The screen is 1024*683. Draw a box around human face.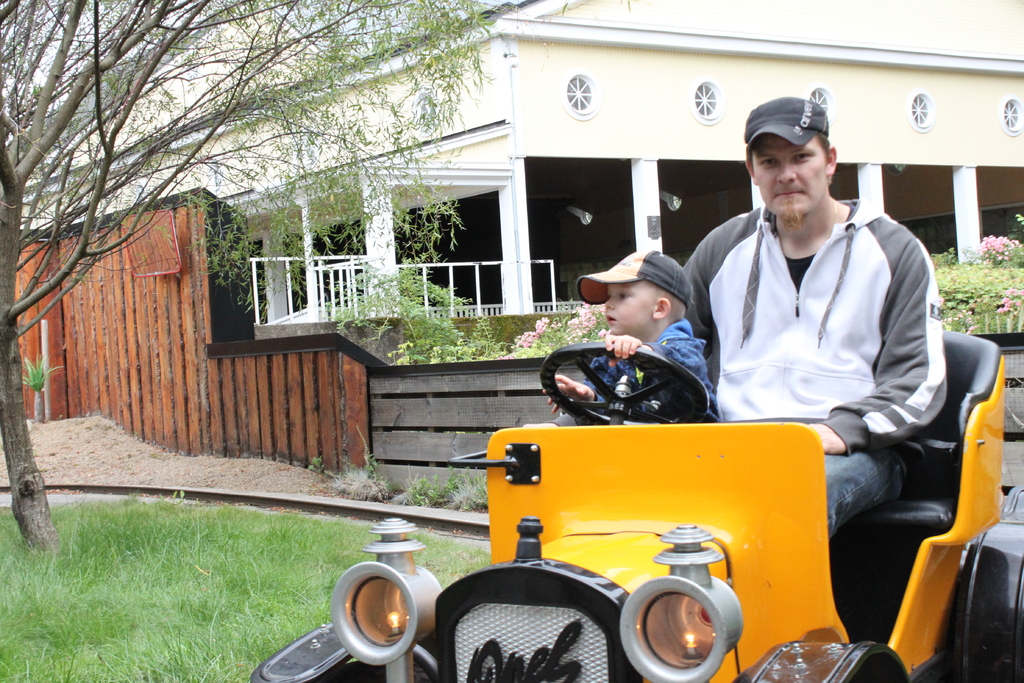
BBox(753, 133, 827, 222).
